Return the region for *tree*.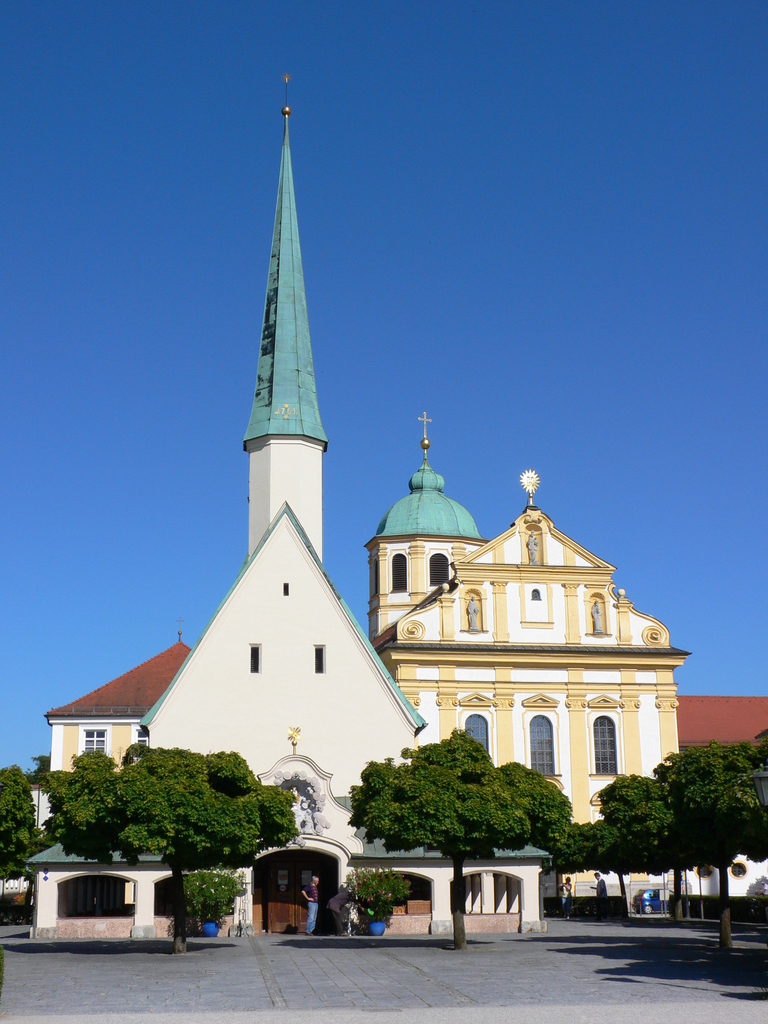
pyautogui.locateOnScreen(585, 771, 702, 914).
